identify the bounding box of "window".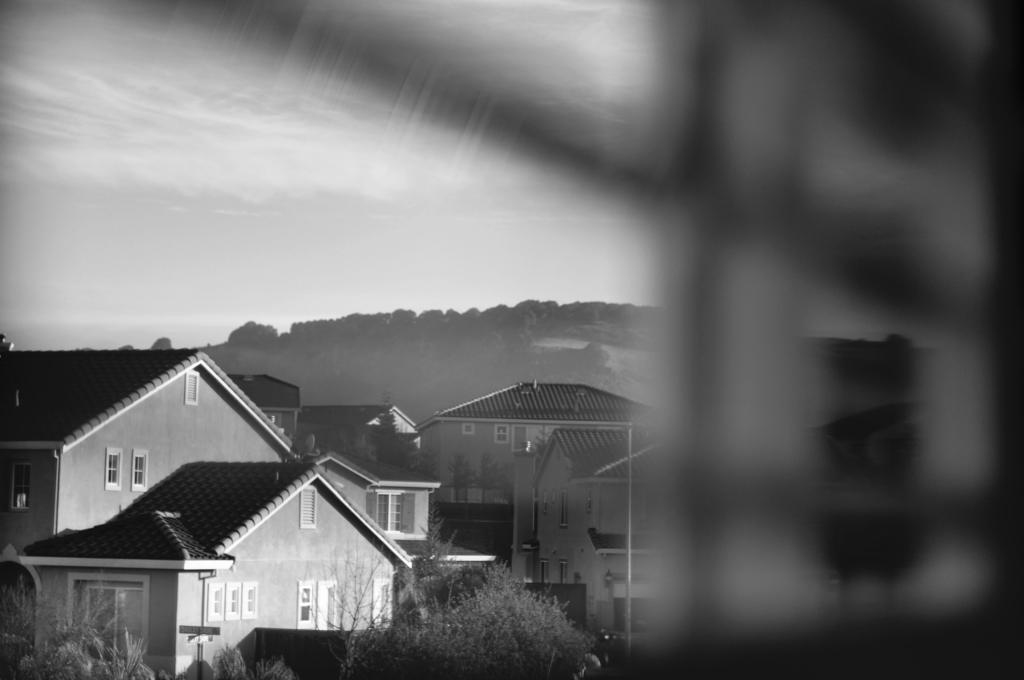
pyautogui.locateOnScreen(372, 579, 393, 629).
